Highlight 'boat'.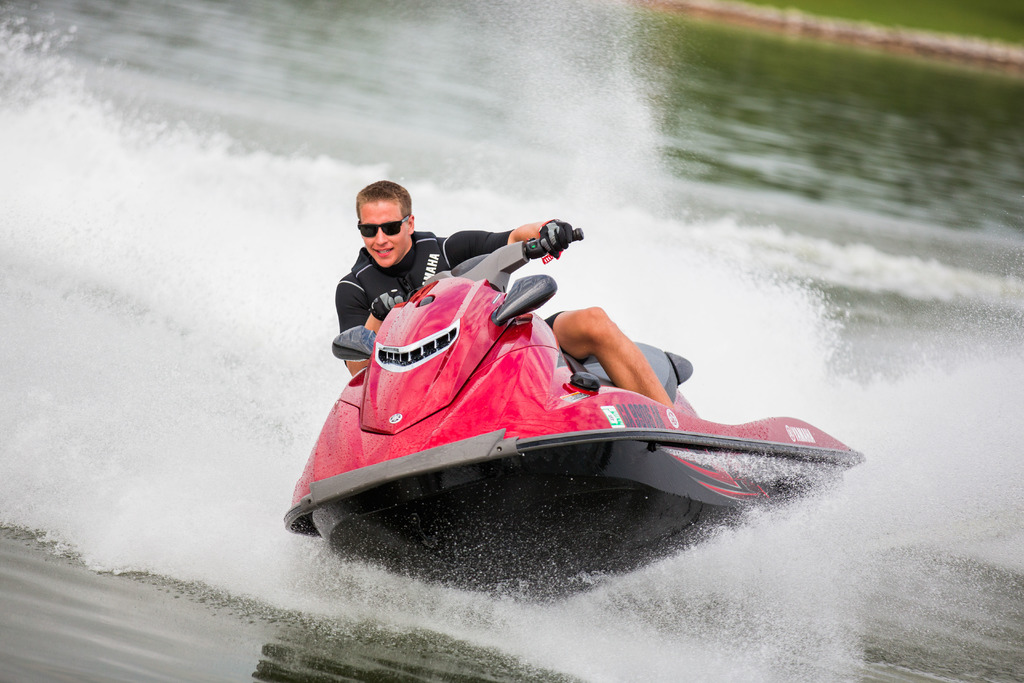
Highlighted region: pyautogui.locateOnScreen(230, 241, 868, 575).
